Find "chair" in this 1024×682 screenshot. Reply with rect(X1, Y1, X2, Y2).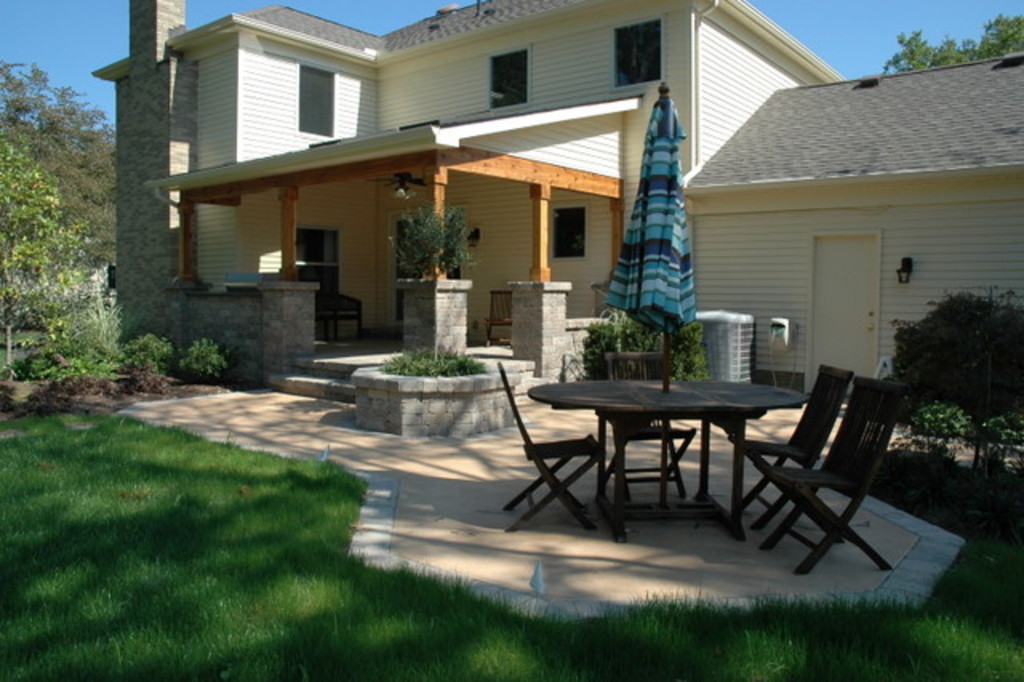
rect(480, 291, 518, 346).
